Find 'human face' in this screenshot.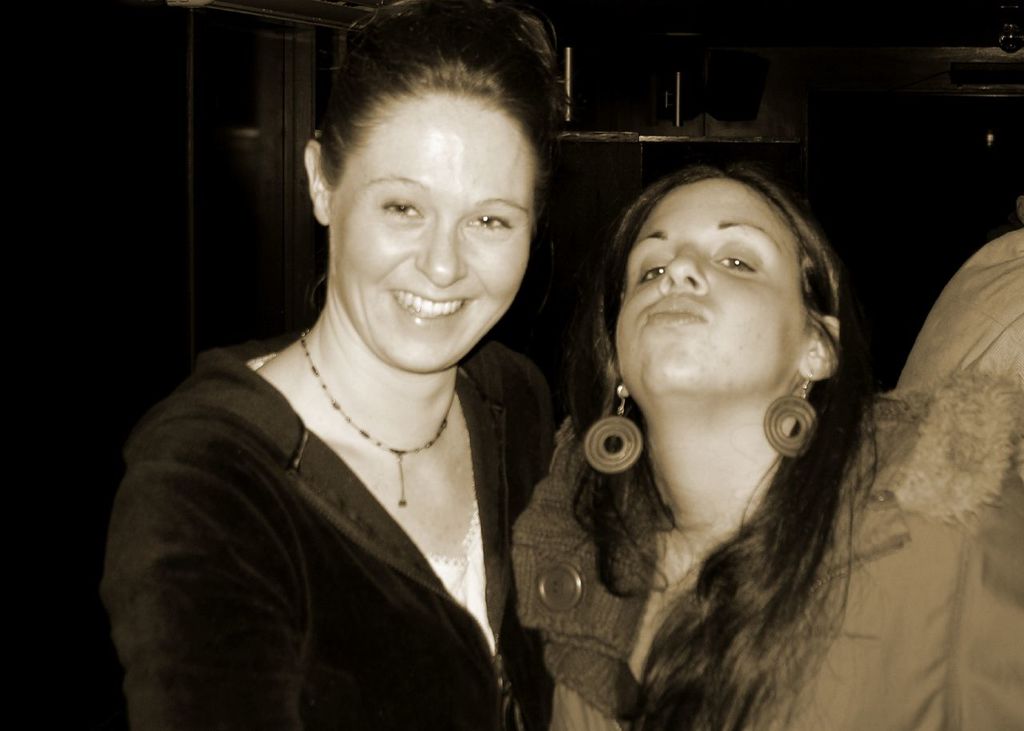
The bounding box for 'human face' is (612, 175, 807, 391).
